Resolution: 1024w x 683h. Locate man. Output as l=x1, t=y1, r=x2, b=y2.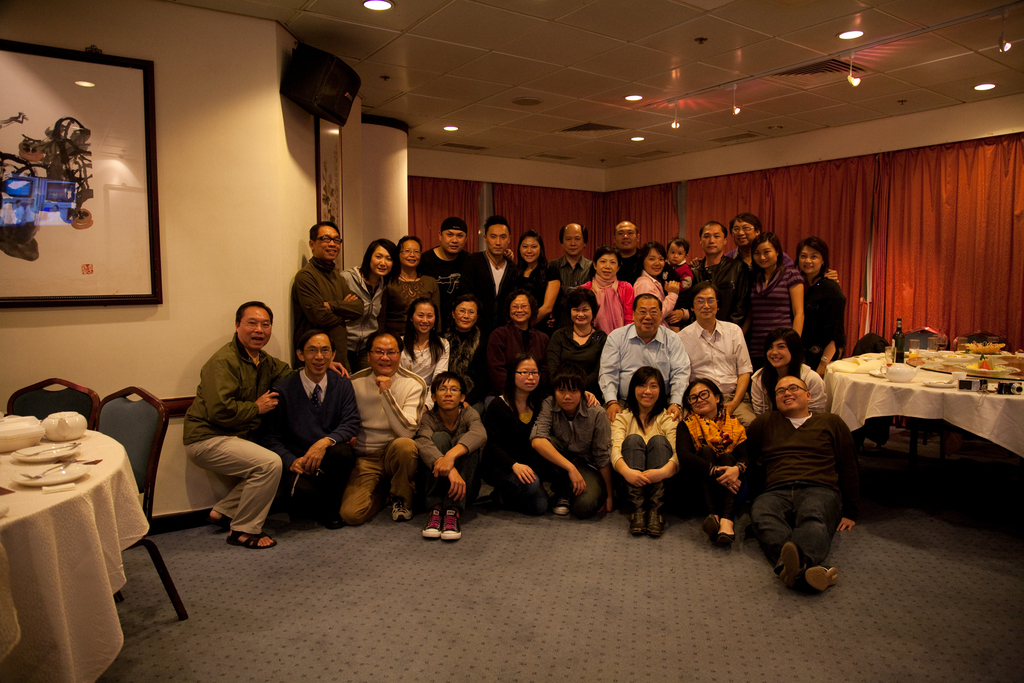
l=598, t=279, r=692, b=411.
